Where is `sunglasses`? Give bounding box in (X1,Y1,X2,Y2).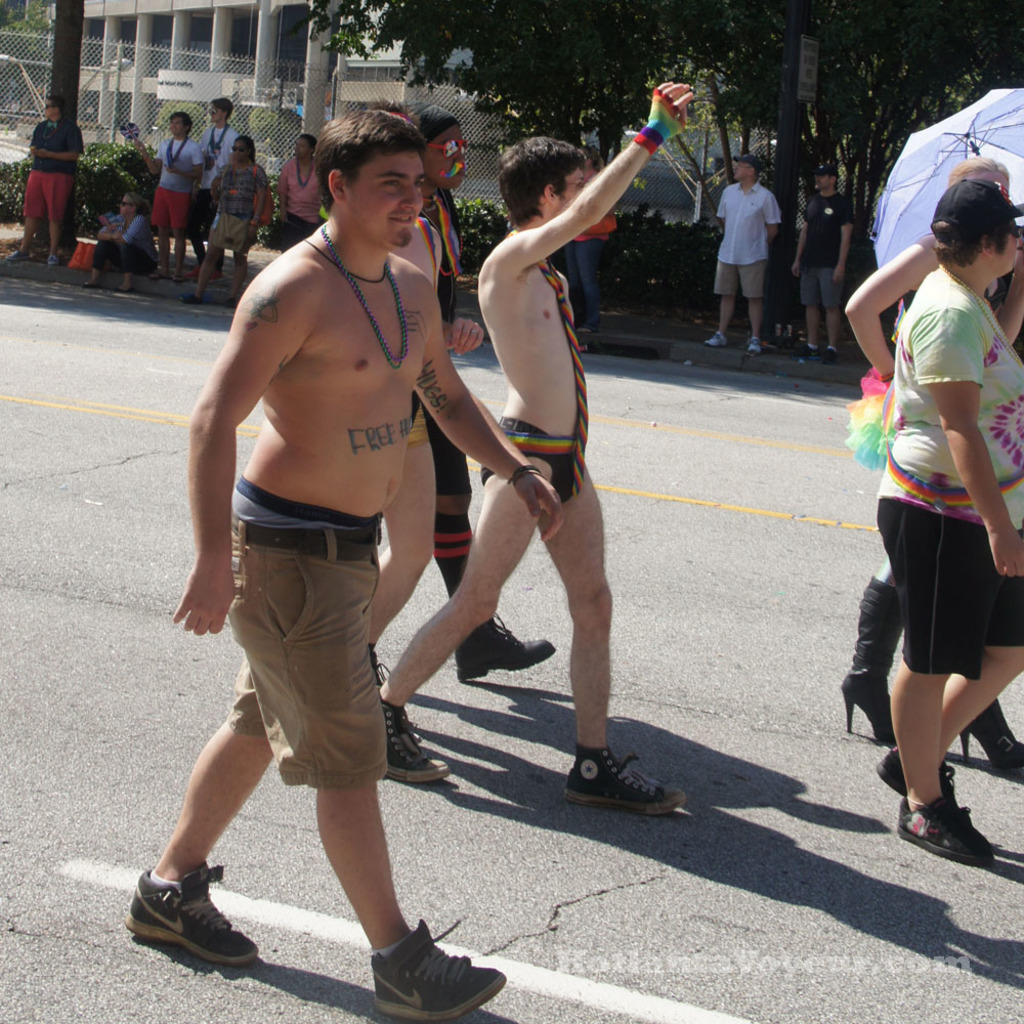
(233,144,246,152).
